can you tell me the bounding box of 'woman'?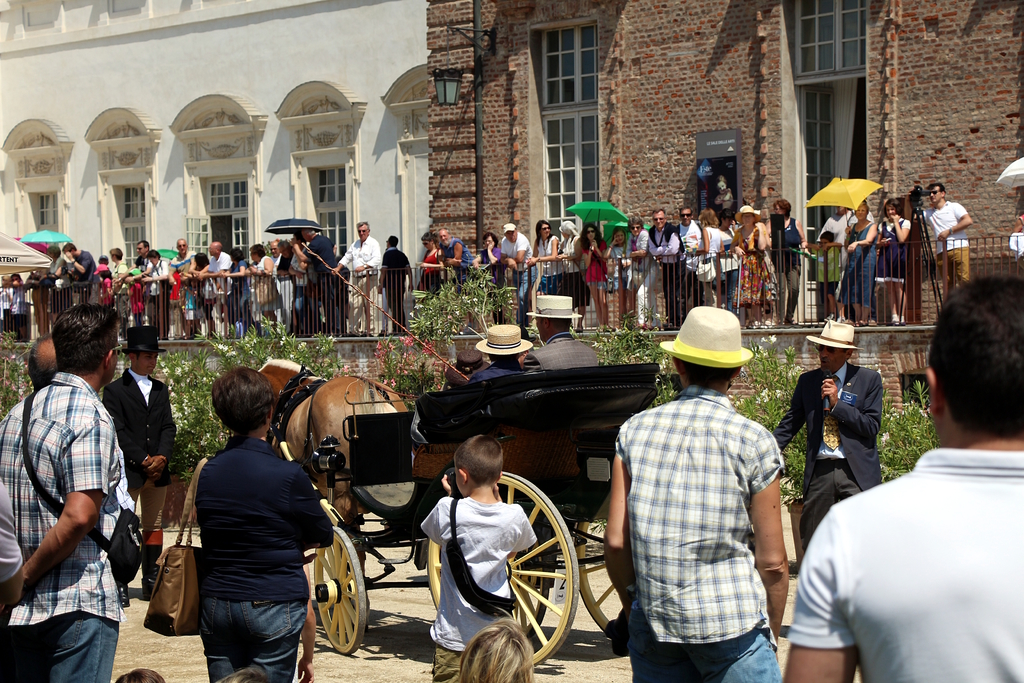
579,224,609,332.
